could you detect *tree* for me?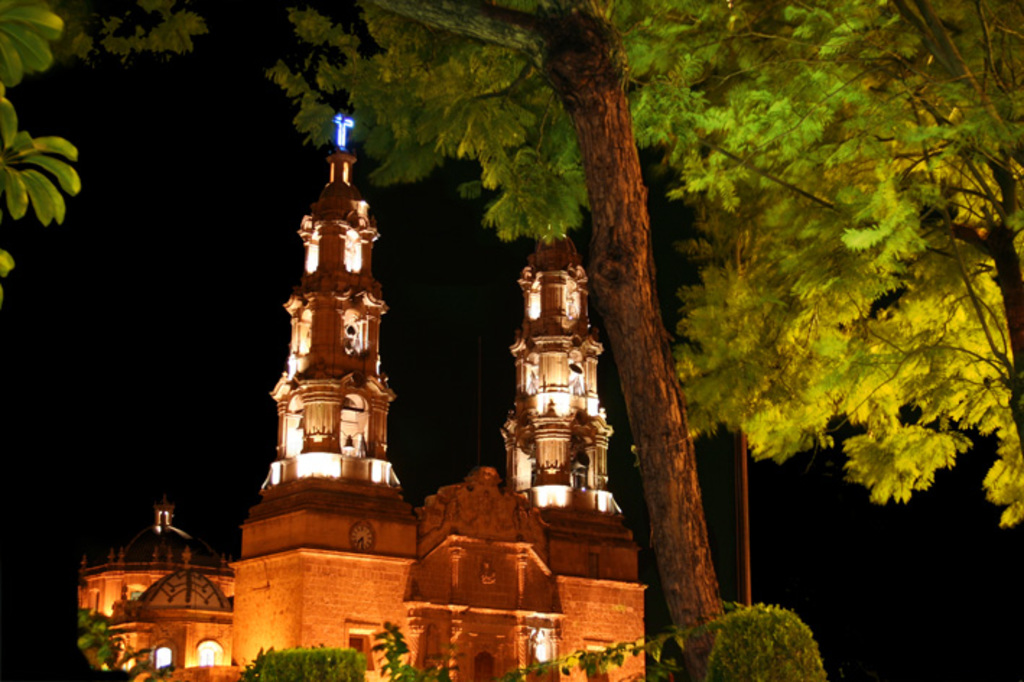
Detection result: bbox=(676, 0, 1023, 526).
